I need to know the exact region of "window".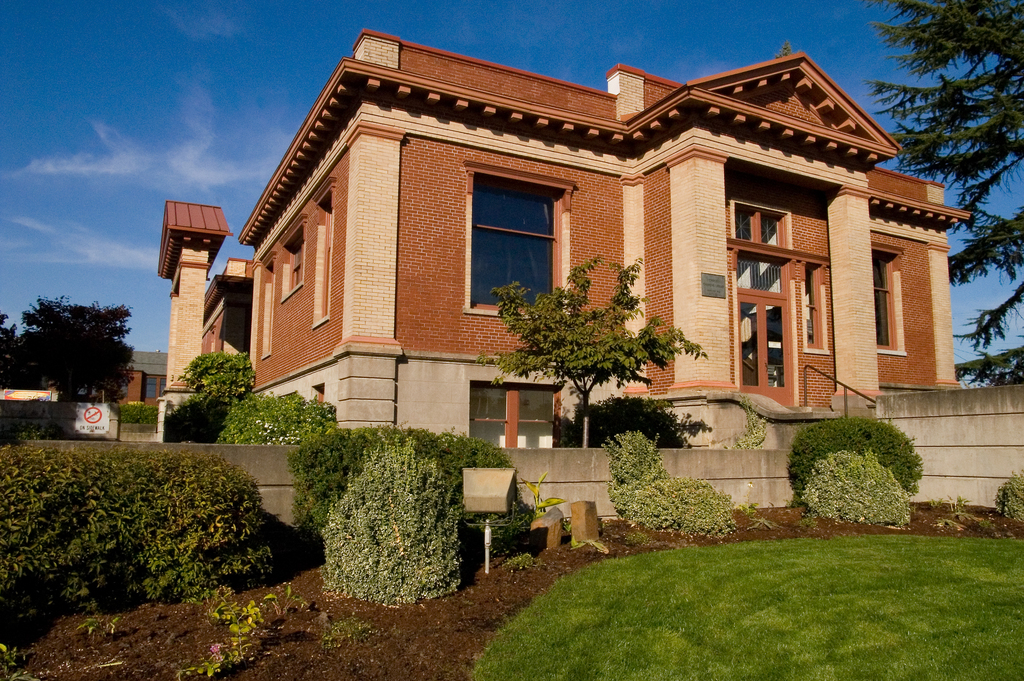
Region: [469, 149, 561, 311].
